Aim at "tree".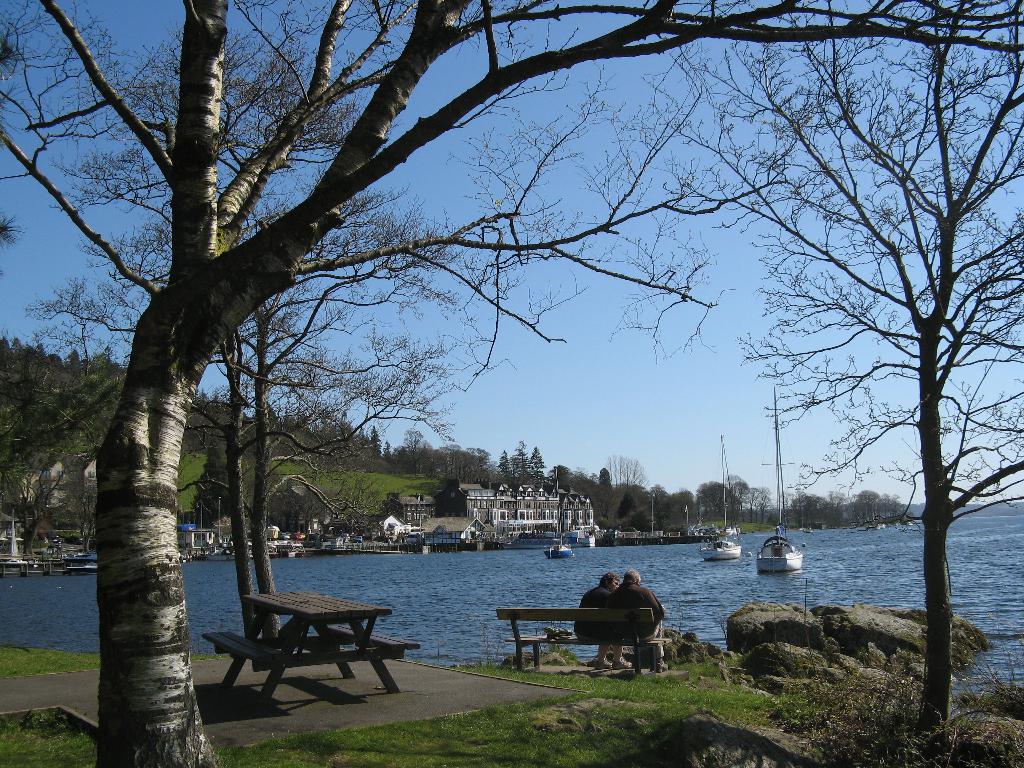
Aimed at Rect(509, 442, 532, 499).
